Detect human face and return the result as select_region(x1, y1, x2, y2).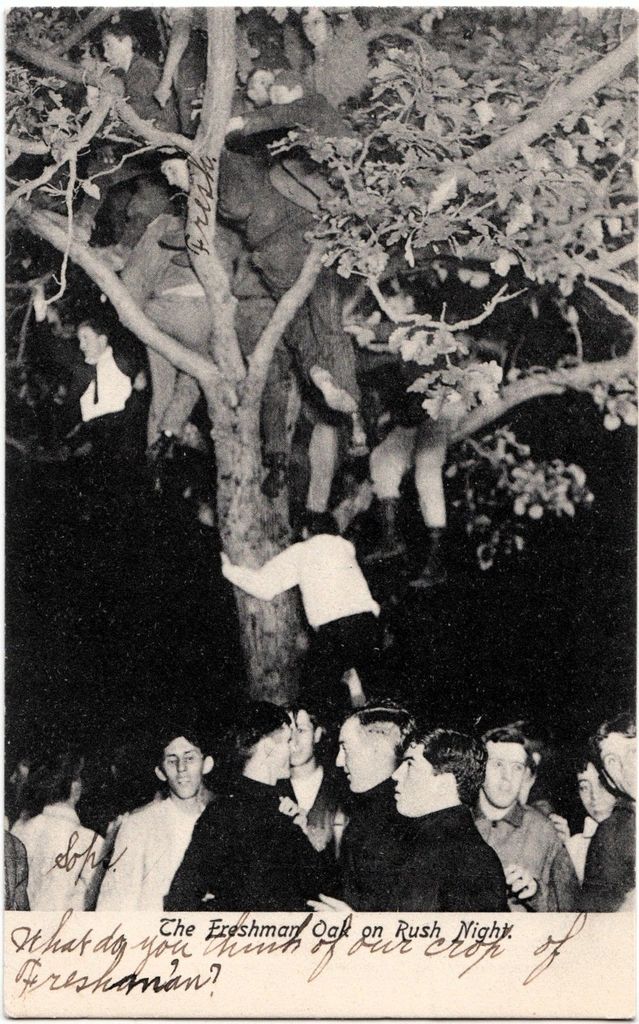
select_region(291, 709, 313, 764).
